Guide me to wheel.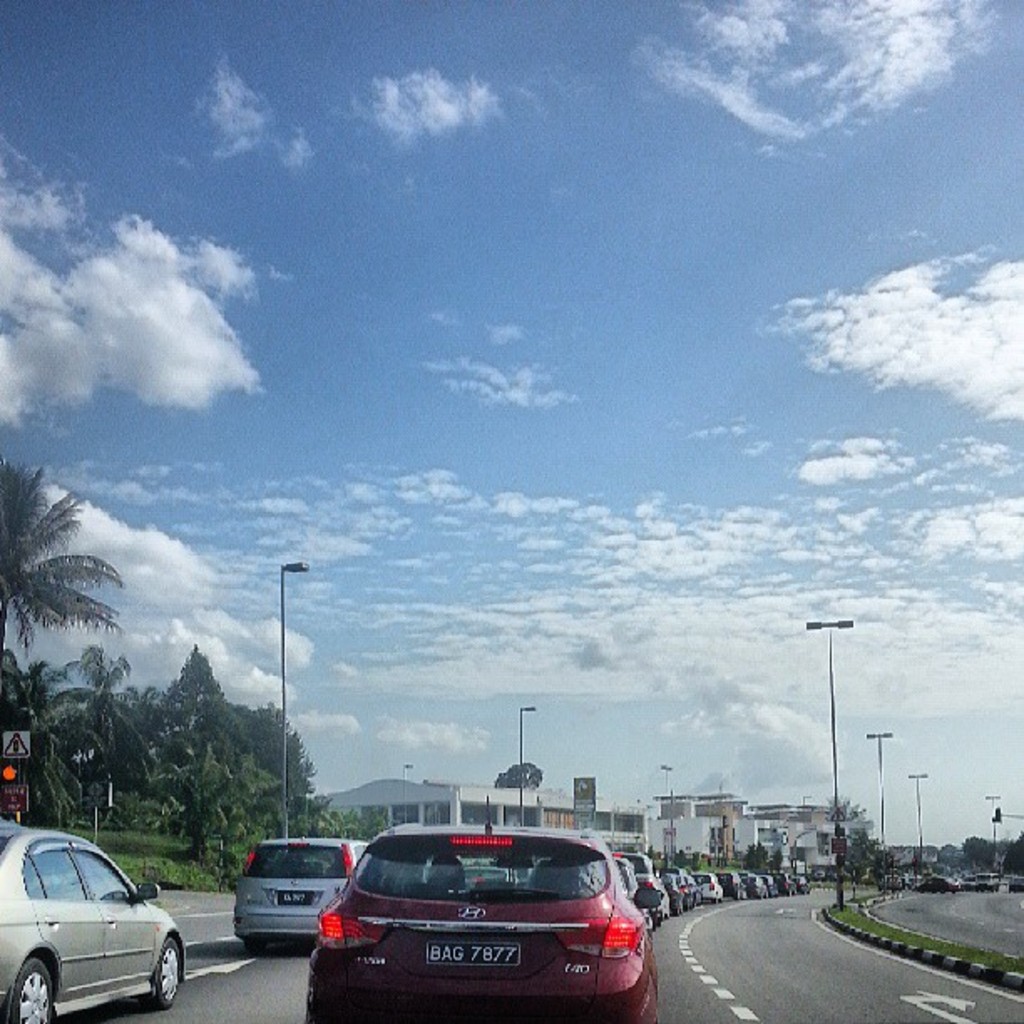
Guidance: 676,905,678,915.
